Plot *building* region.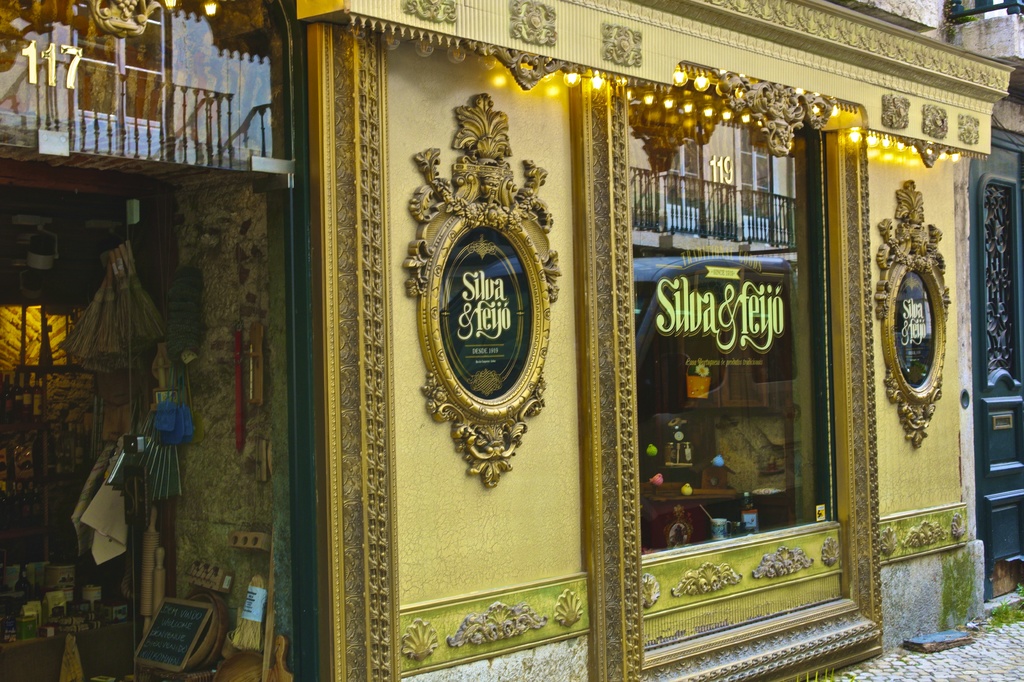
Plotted at crop(854, 0, 1023, 612).
